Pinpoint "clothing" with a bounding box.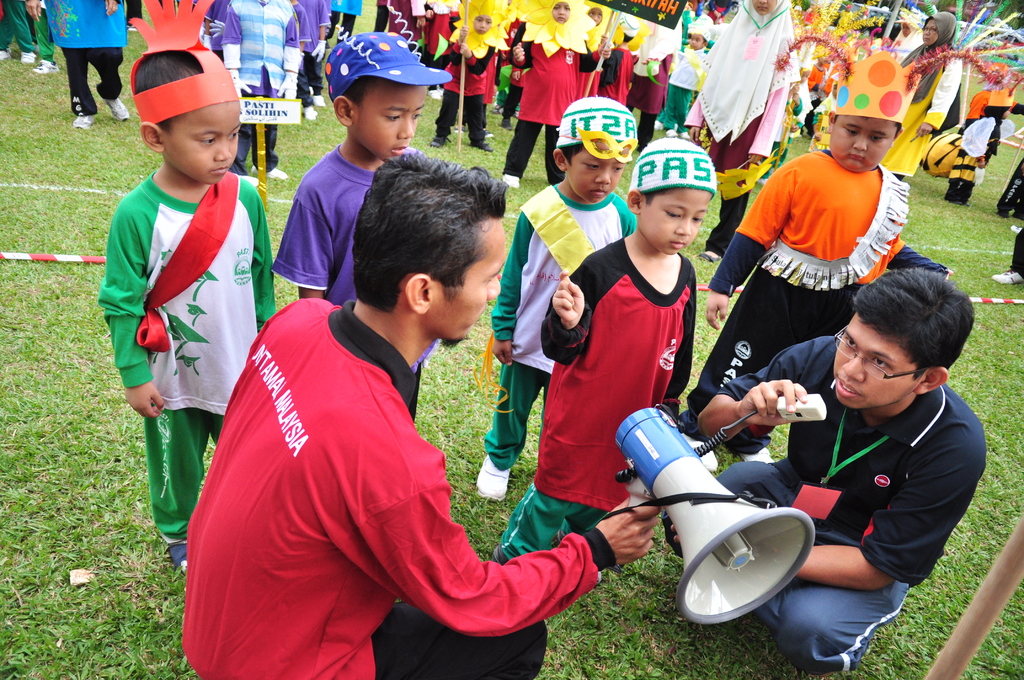
[left=484, top=181, right=636, bottom=468].
